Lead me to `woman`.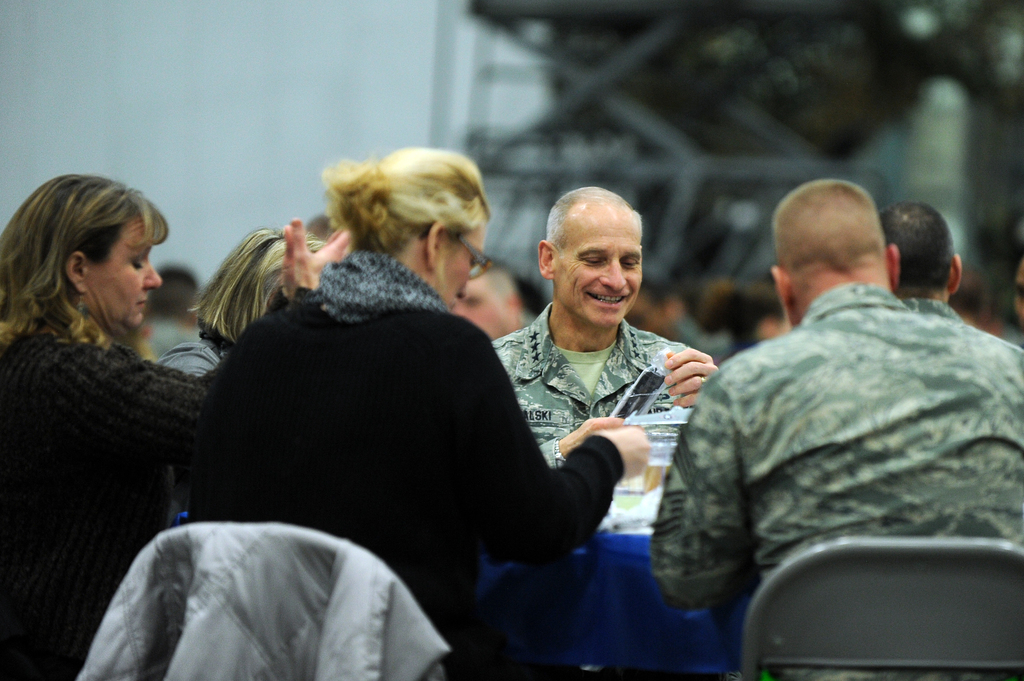
Lead to <region>165, 225, 320, 397</region>.
